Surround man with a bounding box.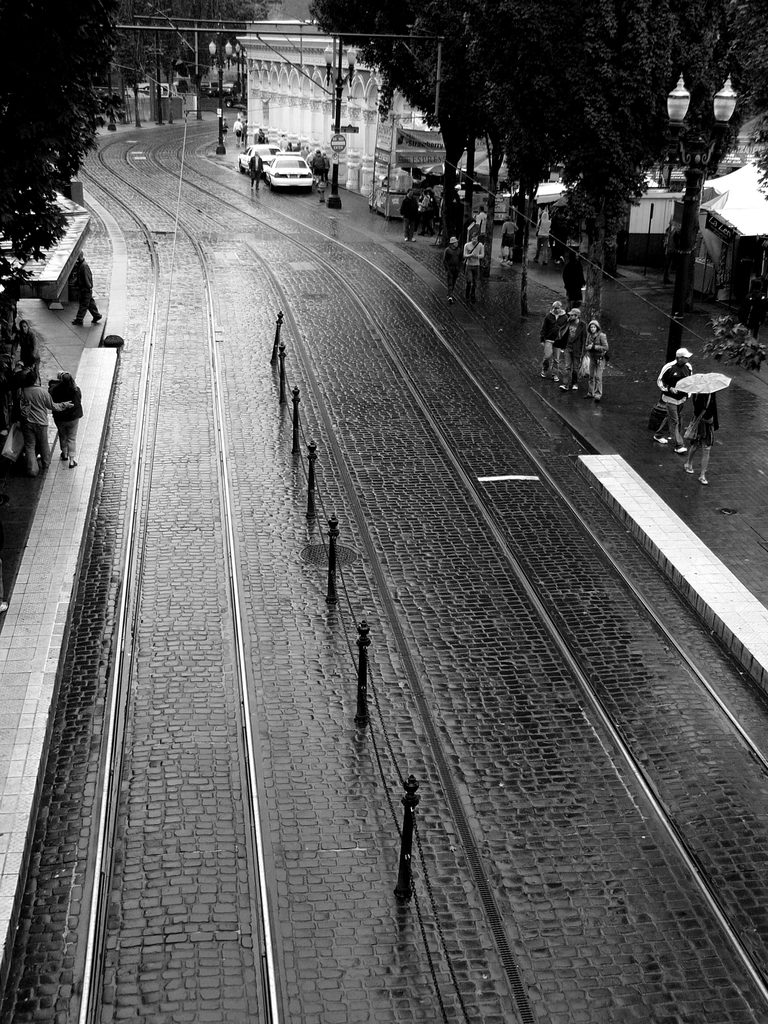
detection(69, 251, 100, 319).
